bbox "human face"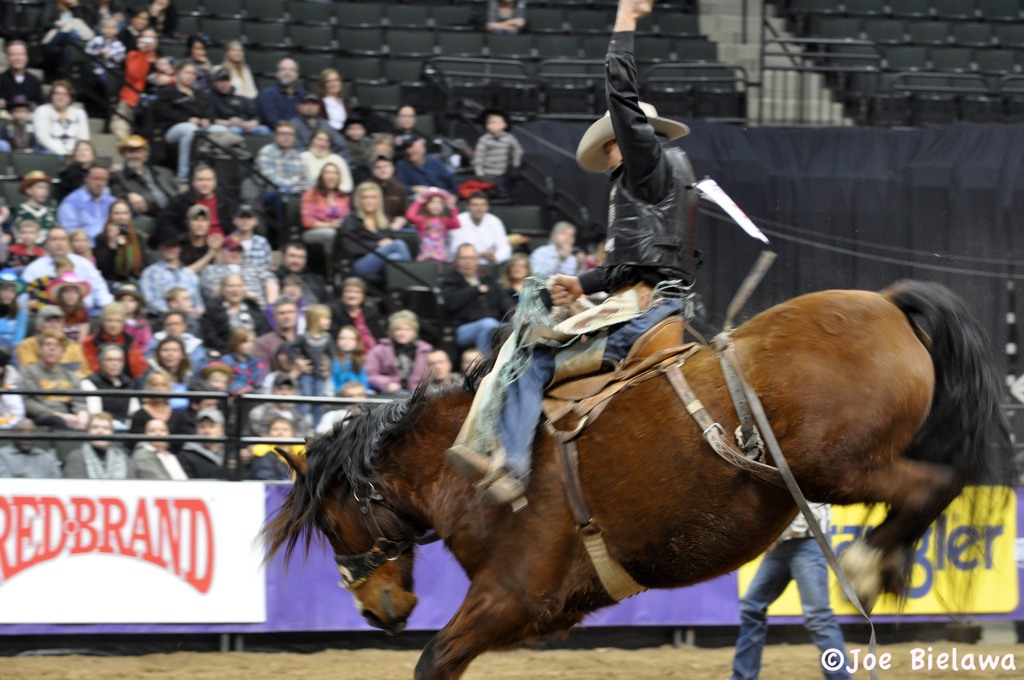
150, 373, 170, 398
